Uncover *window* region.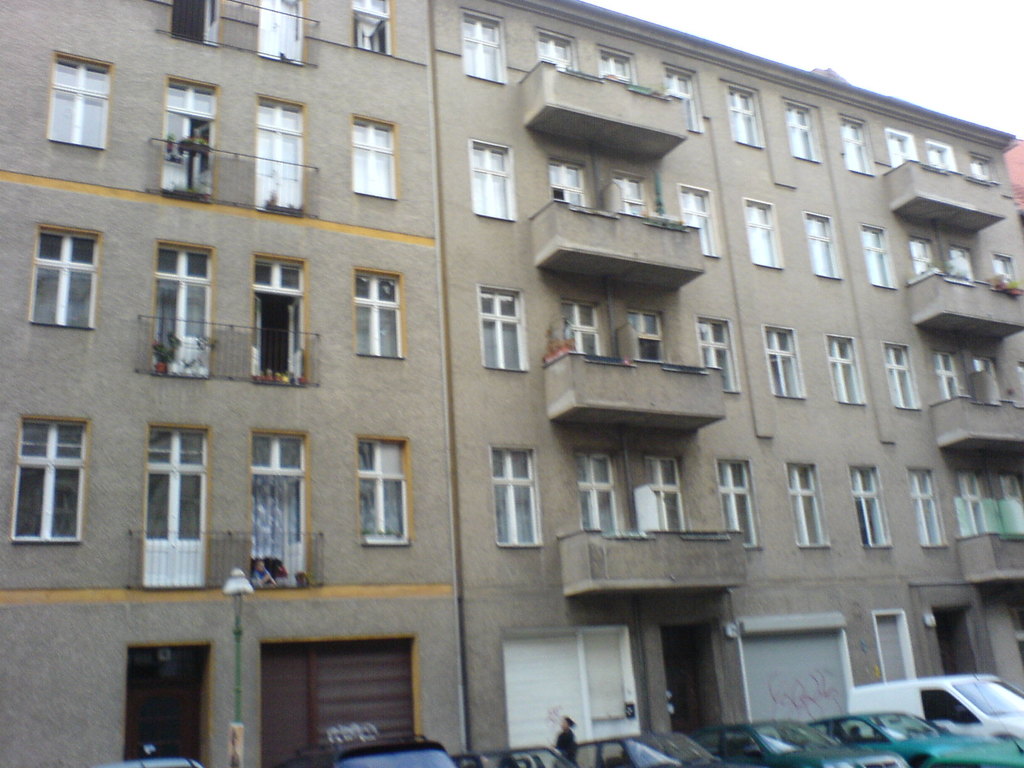
Uncovered: bbox=[1004, 479, 1023, 525].
